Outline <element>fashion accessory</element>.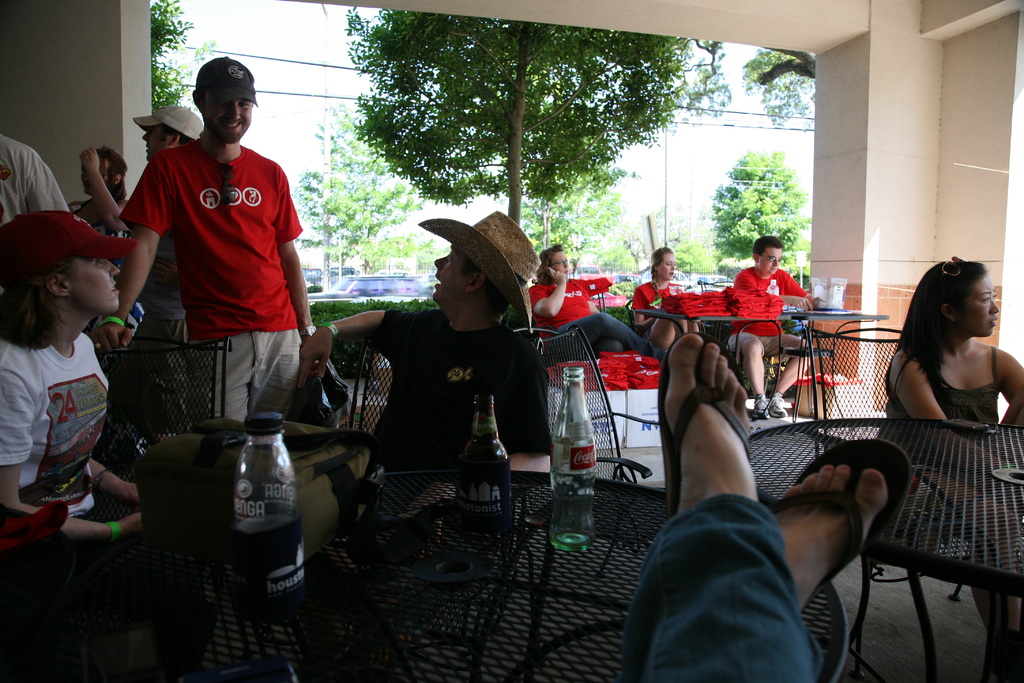
Outline: <box>217,160,239,209</box>.
